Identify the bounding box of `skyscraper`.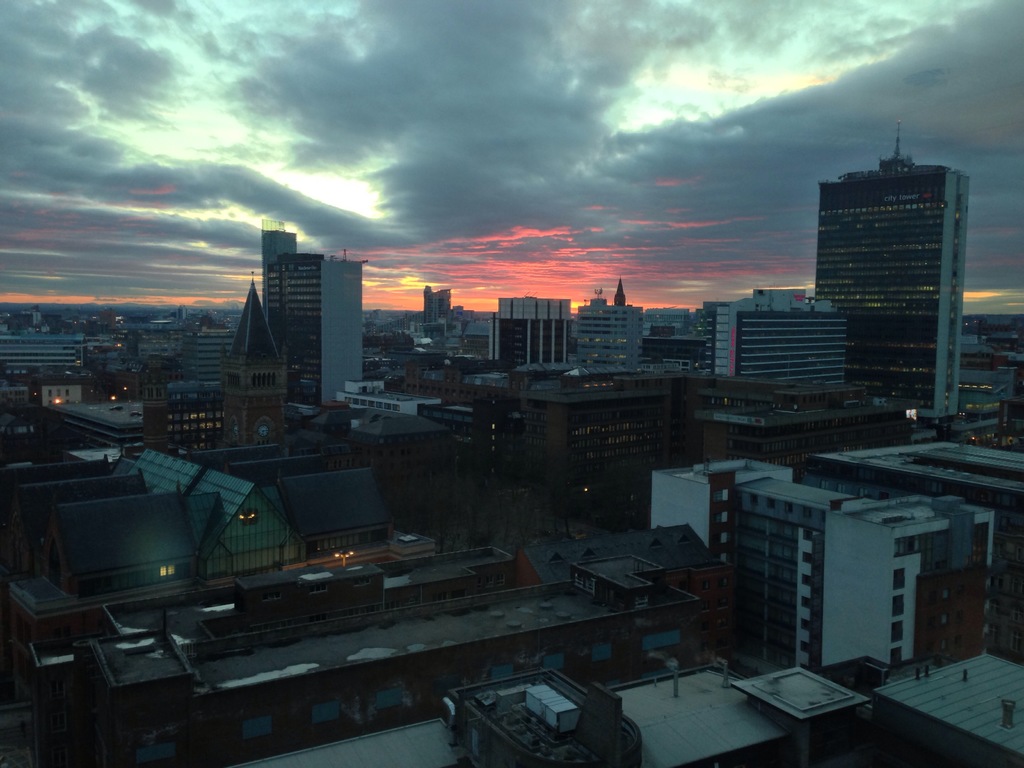
{"left": 255, "top": 254, "right": 368, "bottom": 412}.
